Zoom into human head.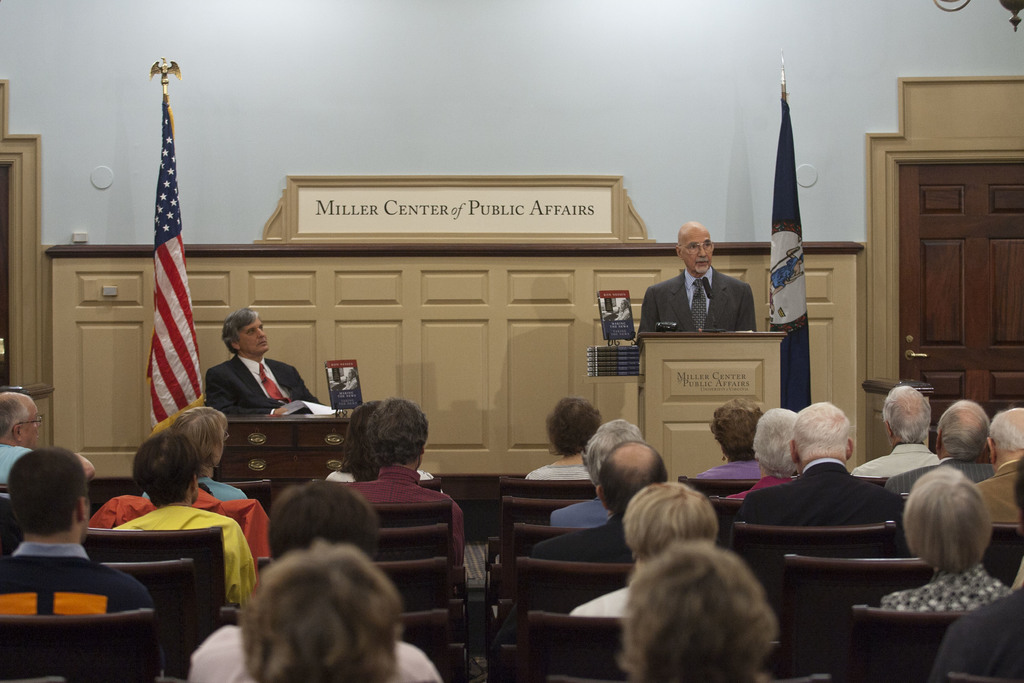
Zoom target: 712, 401, 754, 459.
